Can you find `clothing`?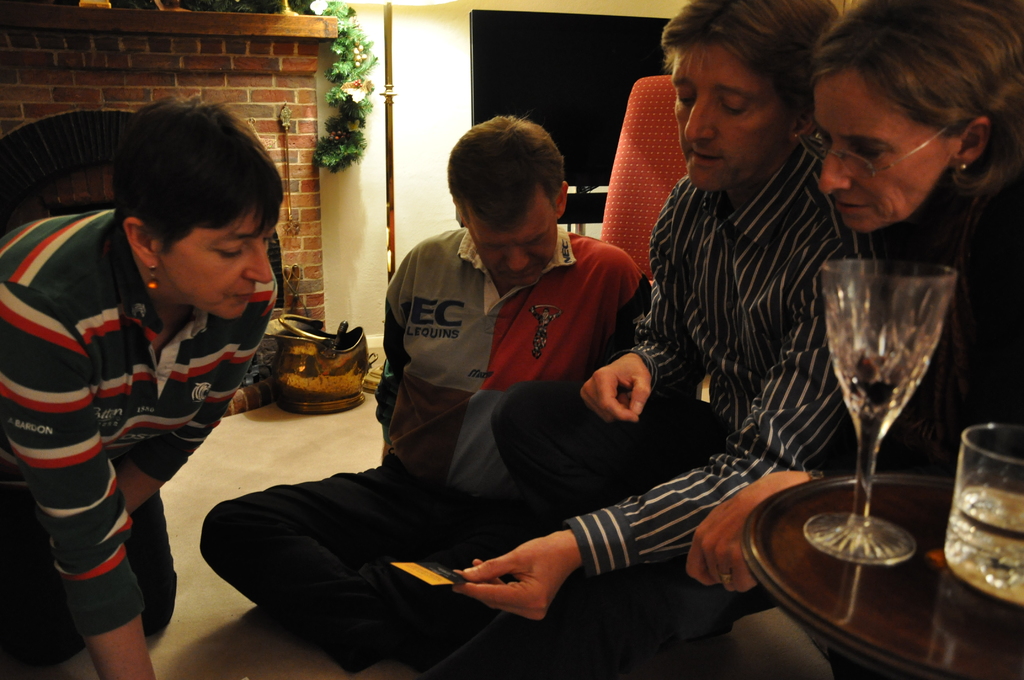
Yes, bounding box: <bbox>419, 142, 888, 679</bbox>.
